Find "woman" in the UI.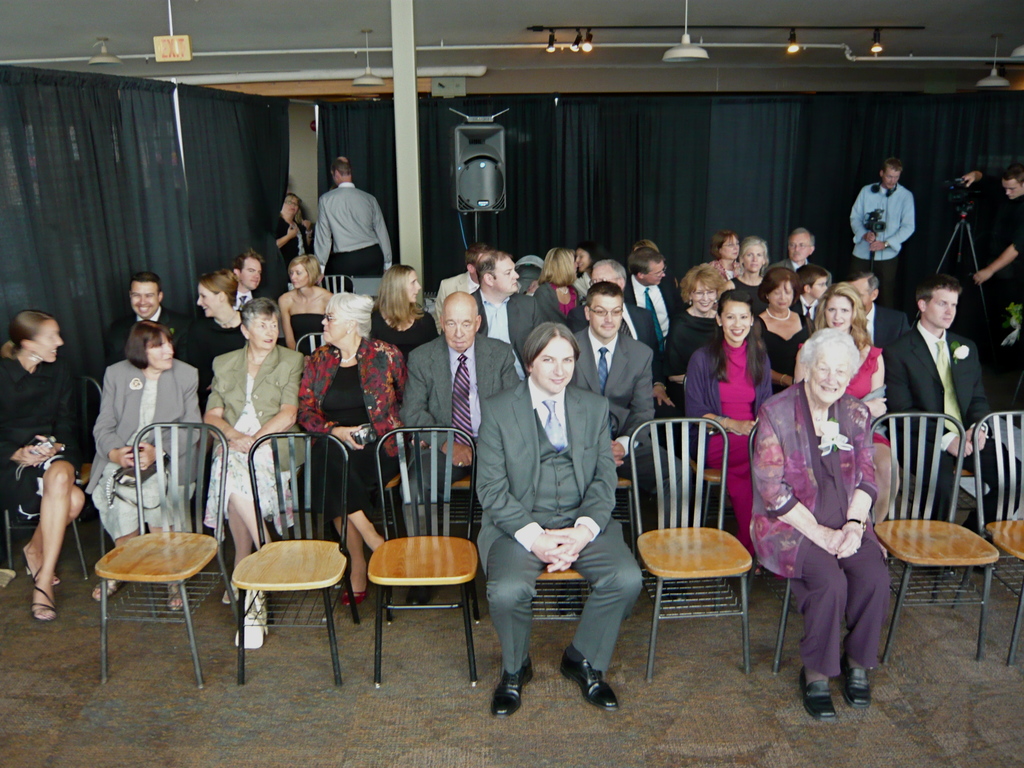
UI element at [x1=206, y1=309, x2=309, y2=645].
